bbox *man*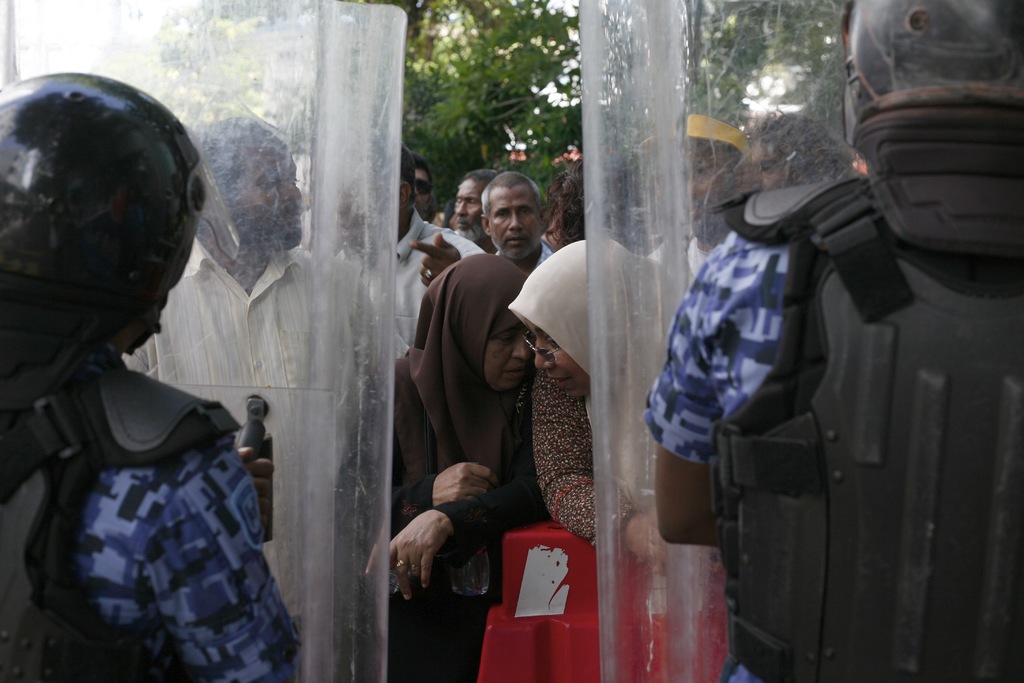
(x1=633, y1=110, x2=758, y2=293)
